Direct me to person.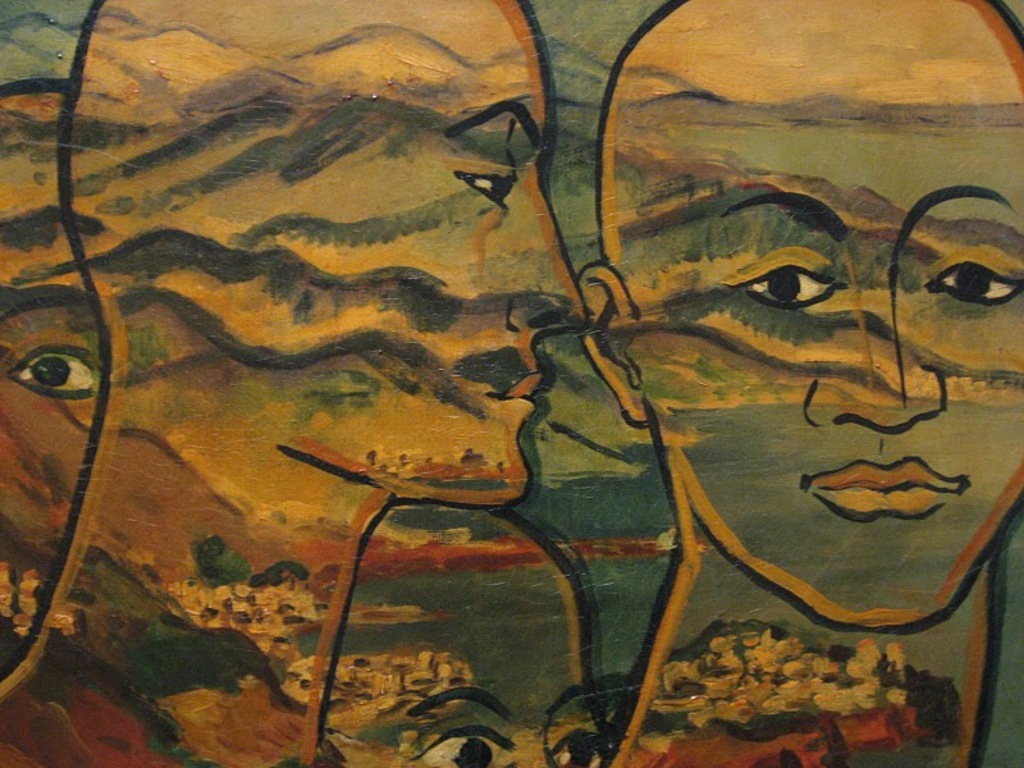
Direction: <bbox>572, 0, 1023, 767</bbox>.
